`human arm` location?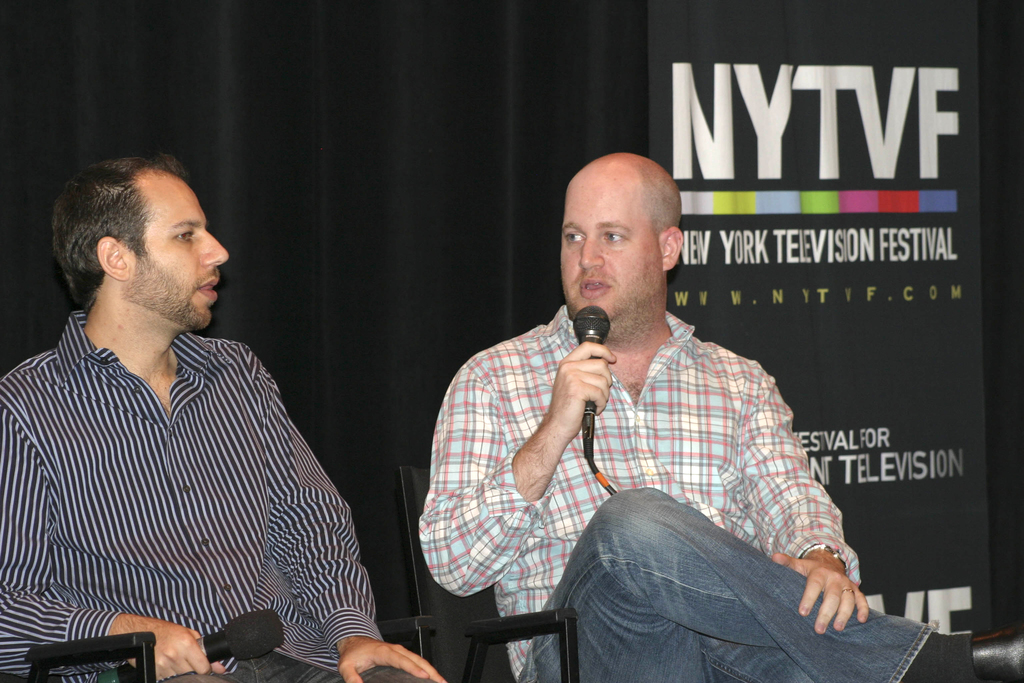
x1=417, y1=330, x2=628, y2=578
